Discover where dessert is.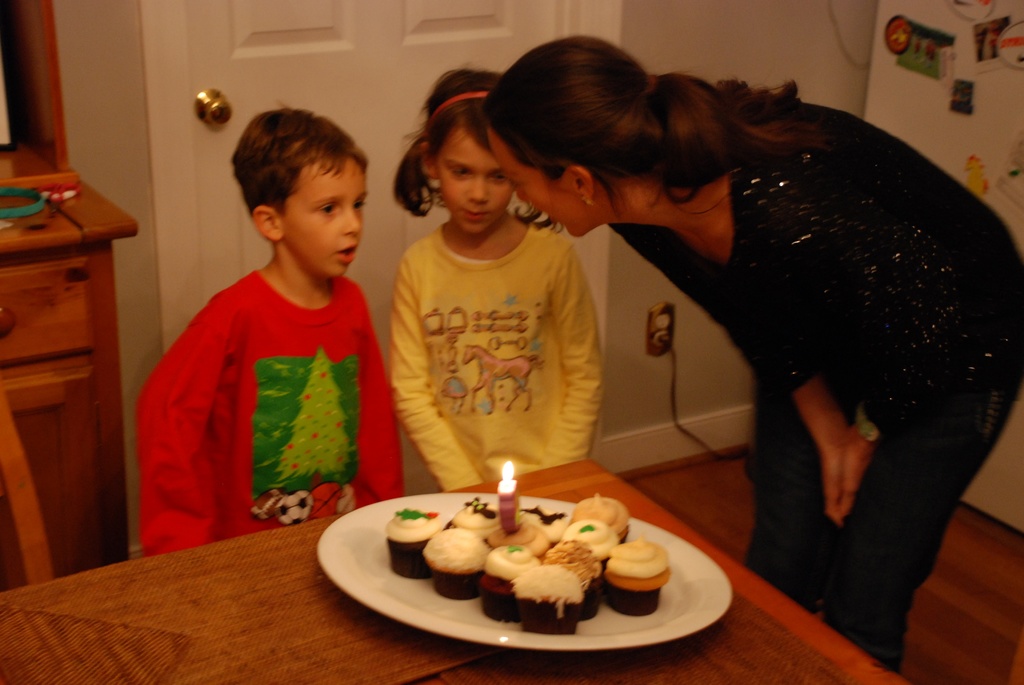
Discovered at 516, 566, 583, 633.
